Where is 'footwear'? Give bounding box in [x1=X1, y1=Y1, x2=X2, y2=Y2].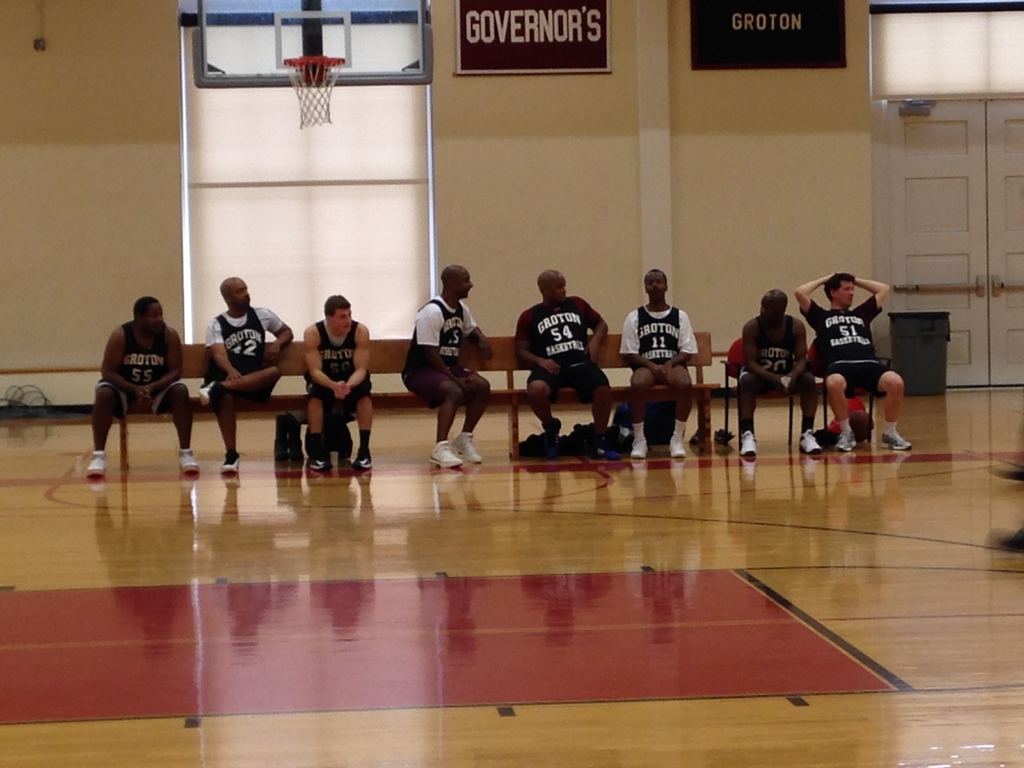
[x1=308, y1=450, x2=325, y2=468].
